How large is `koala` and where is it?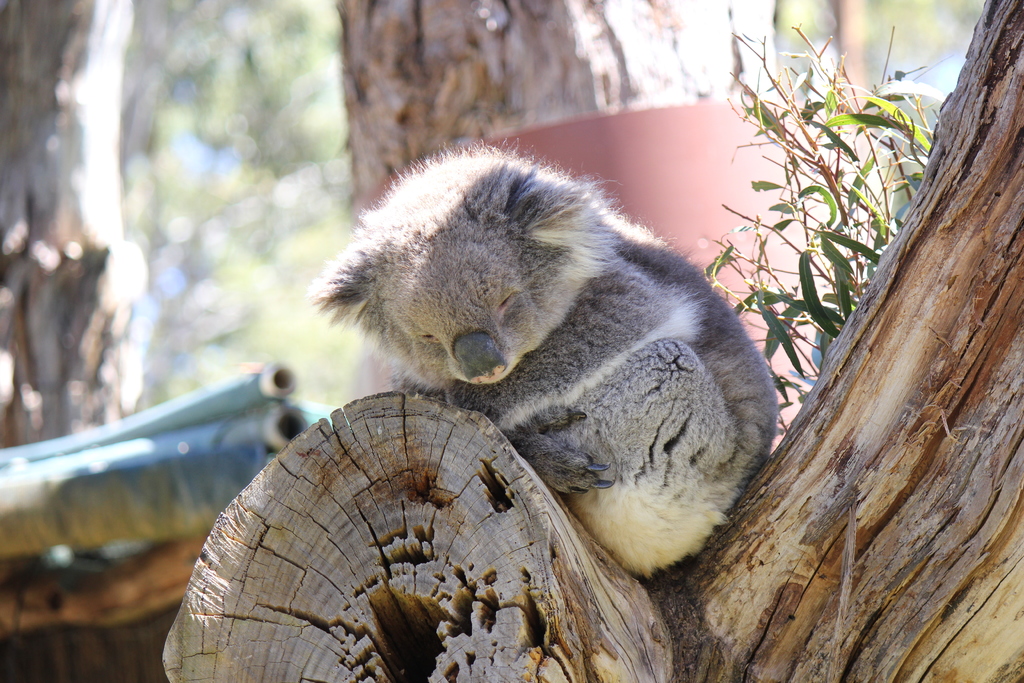
Bounding box: 314, 139, 781, 581.
